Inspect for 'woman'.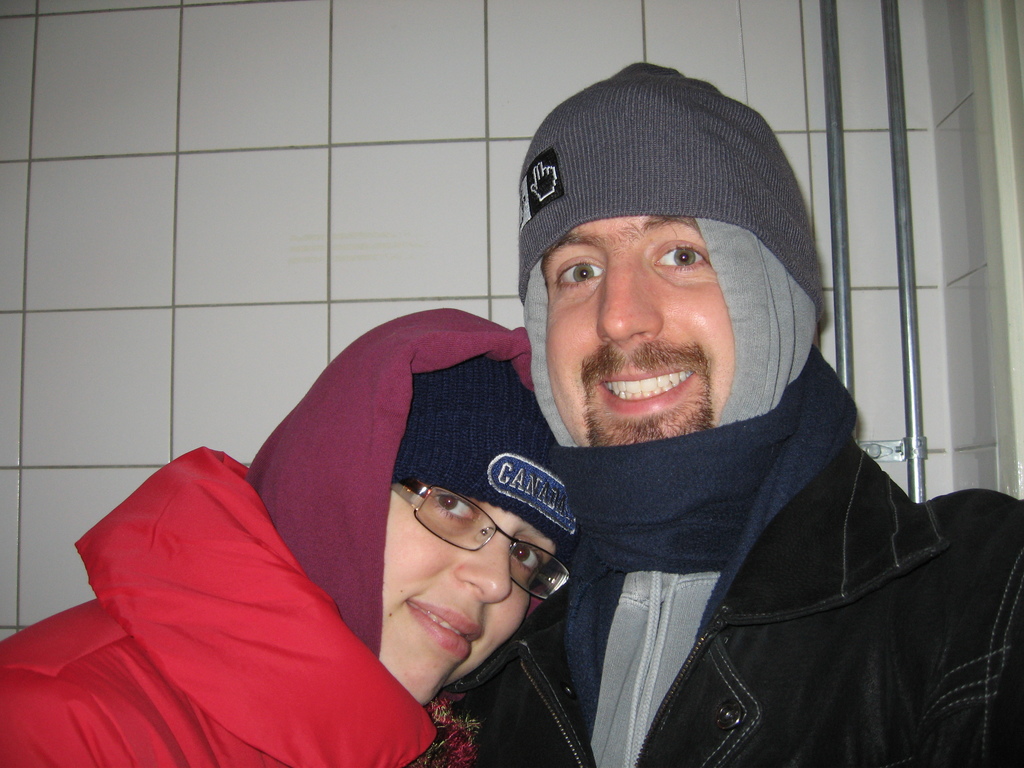
Inspection: rect(0, 311, 580, 767).
